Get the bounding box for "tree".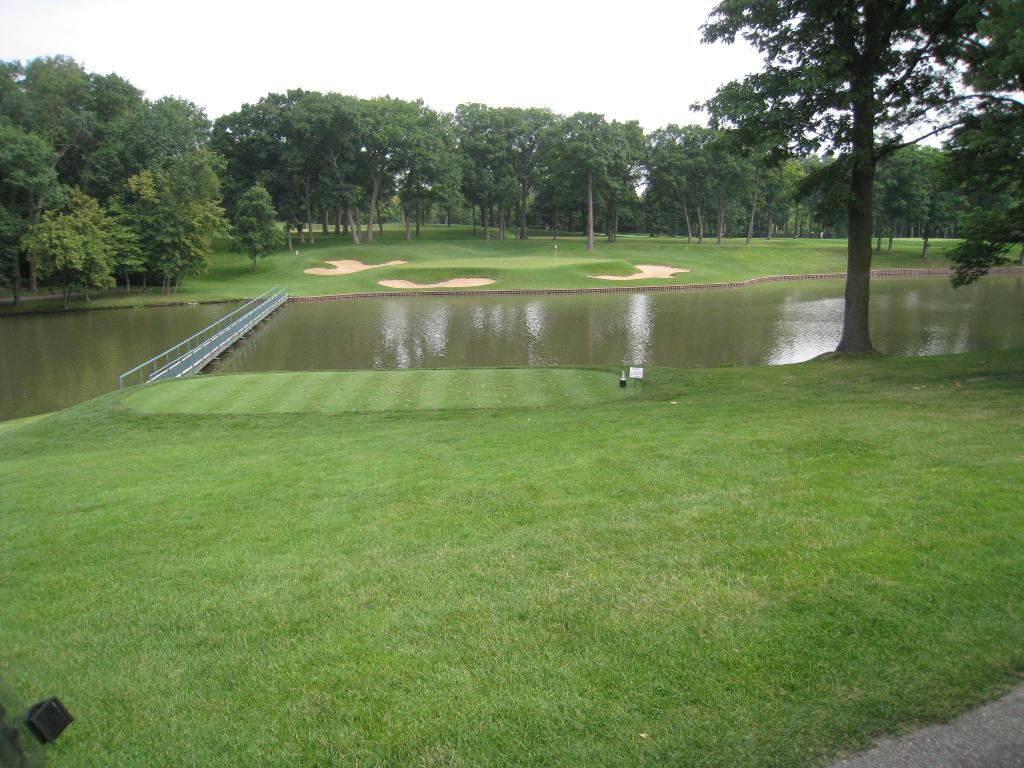
box(911, 0, 1023, 292).
